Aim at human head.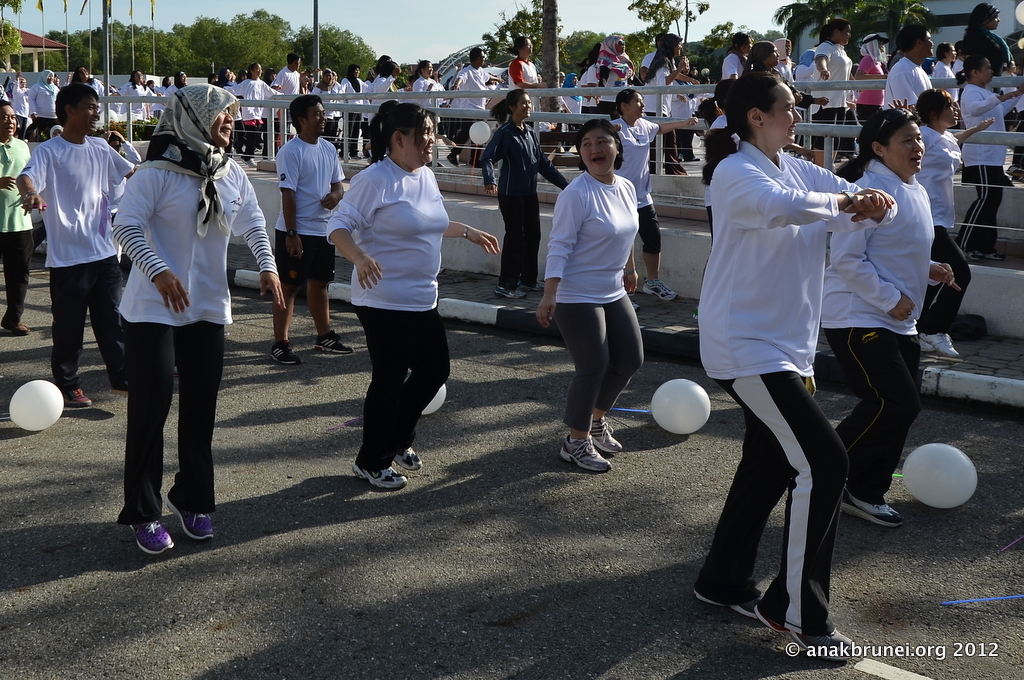
Aimed at [left=732, top=32, right=751, bottom=55].
